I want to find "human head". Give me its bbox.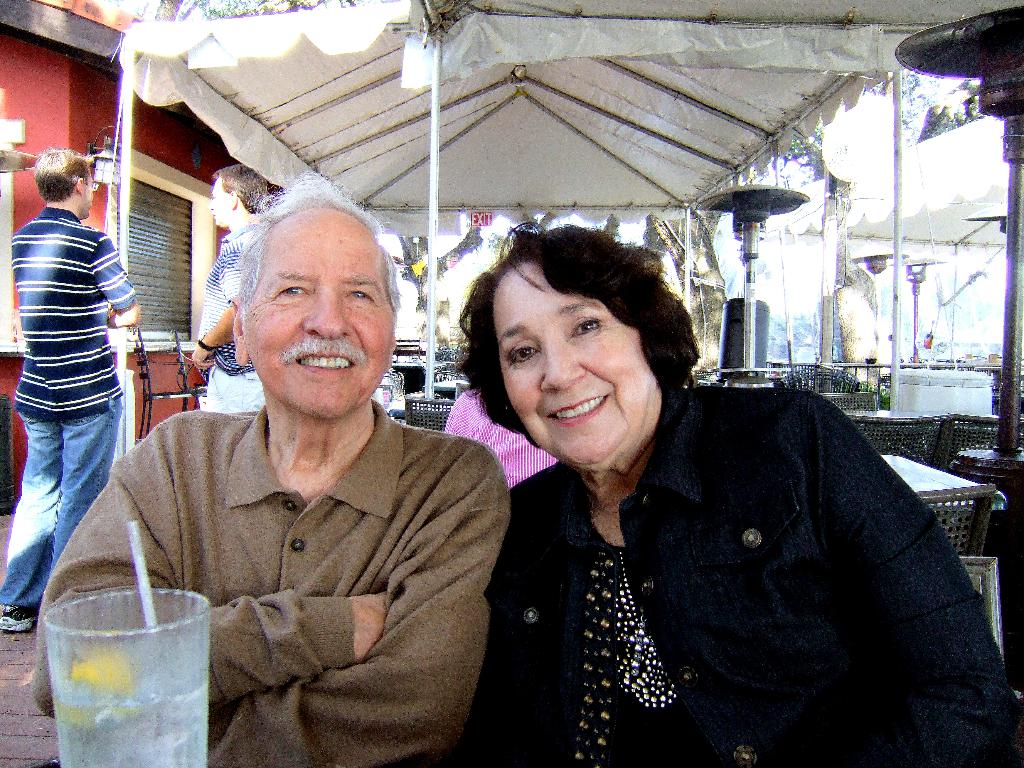
[209,162,267,227].
